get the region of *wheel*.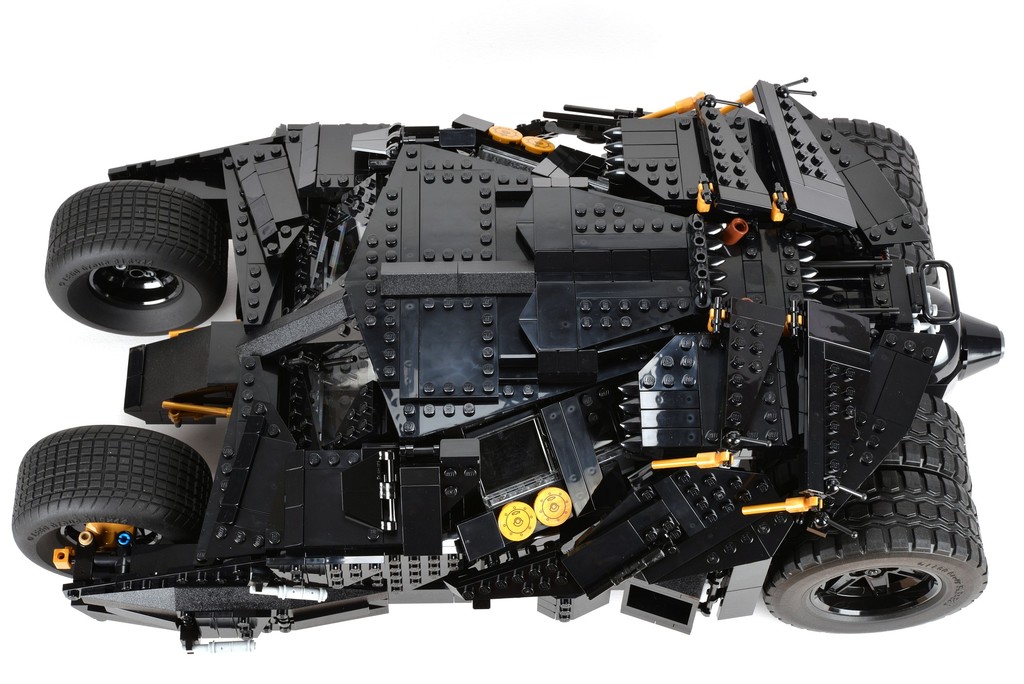
<box>753,464,1000,638</box>.
